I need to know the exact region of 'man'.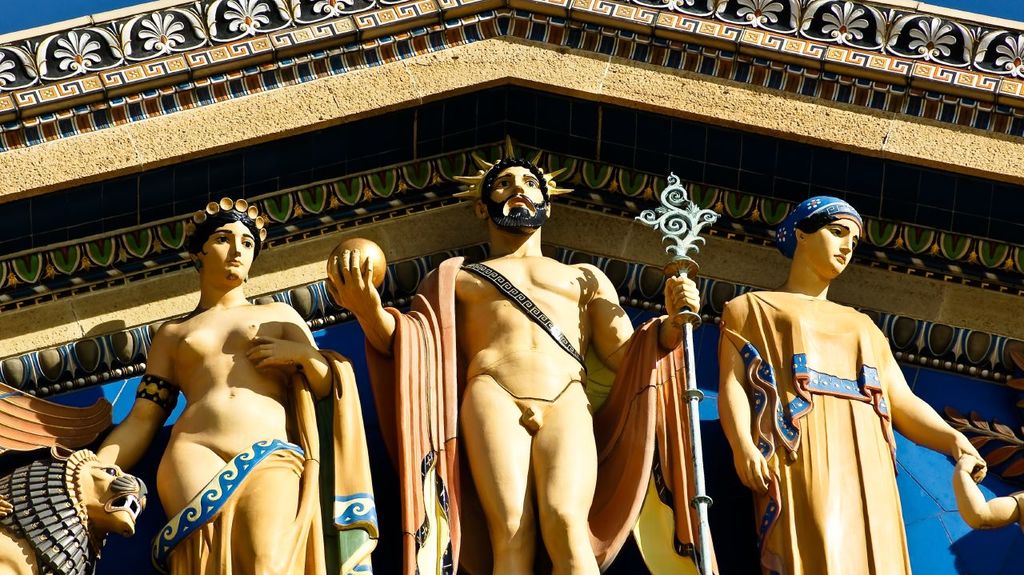
Region: pyautogui.locateOnScreen(325, 141, 709, 574).
